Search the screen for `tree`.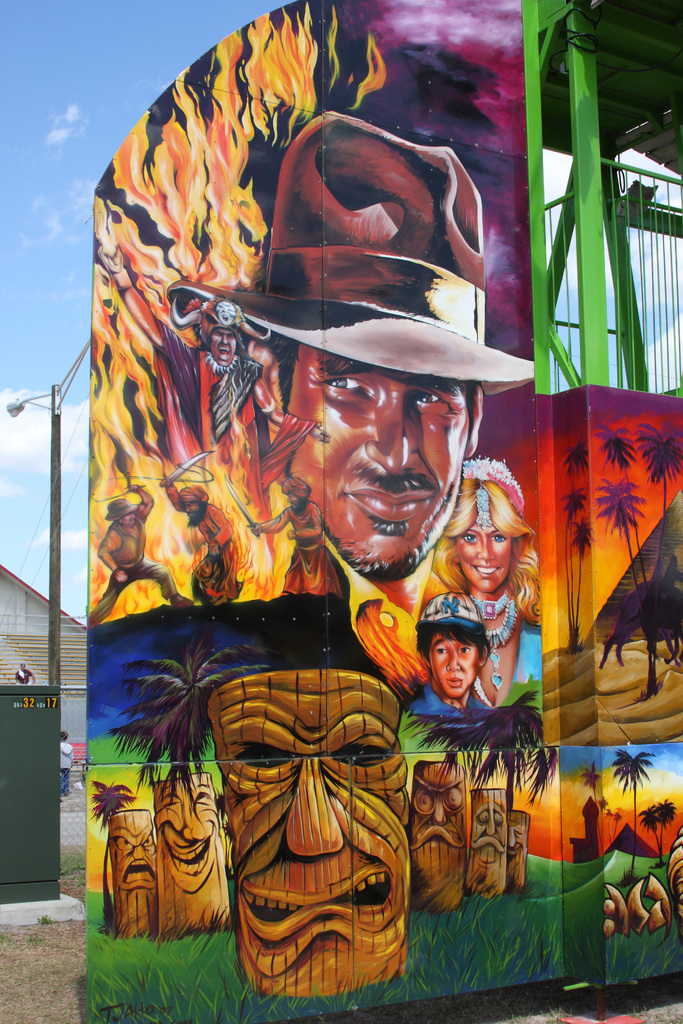
Found at bbox(642, 790, 677, 886).
